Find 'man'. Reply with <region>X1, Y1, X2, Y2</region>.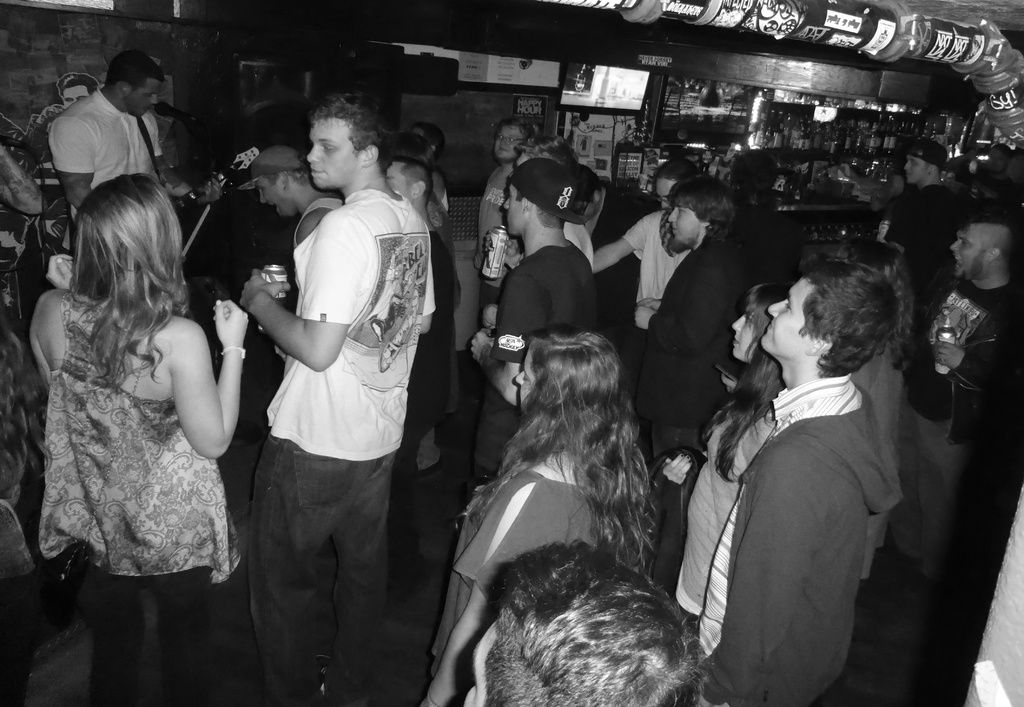
<region>468, 119, 532, 239</region>.
